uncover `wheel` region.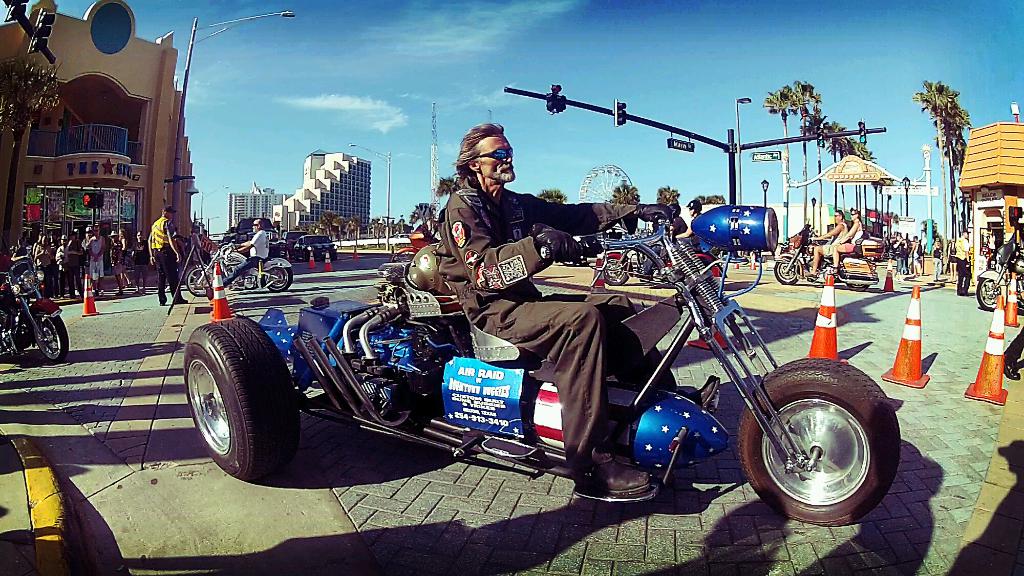
Uncovered: [left=772, top=251, right=810, bottom=284].
